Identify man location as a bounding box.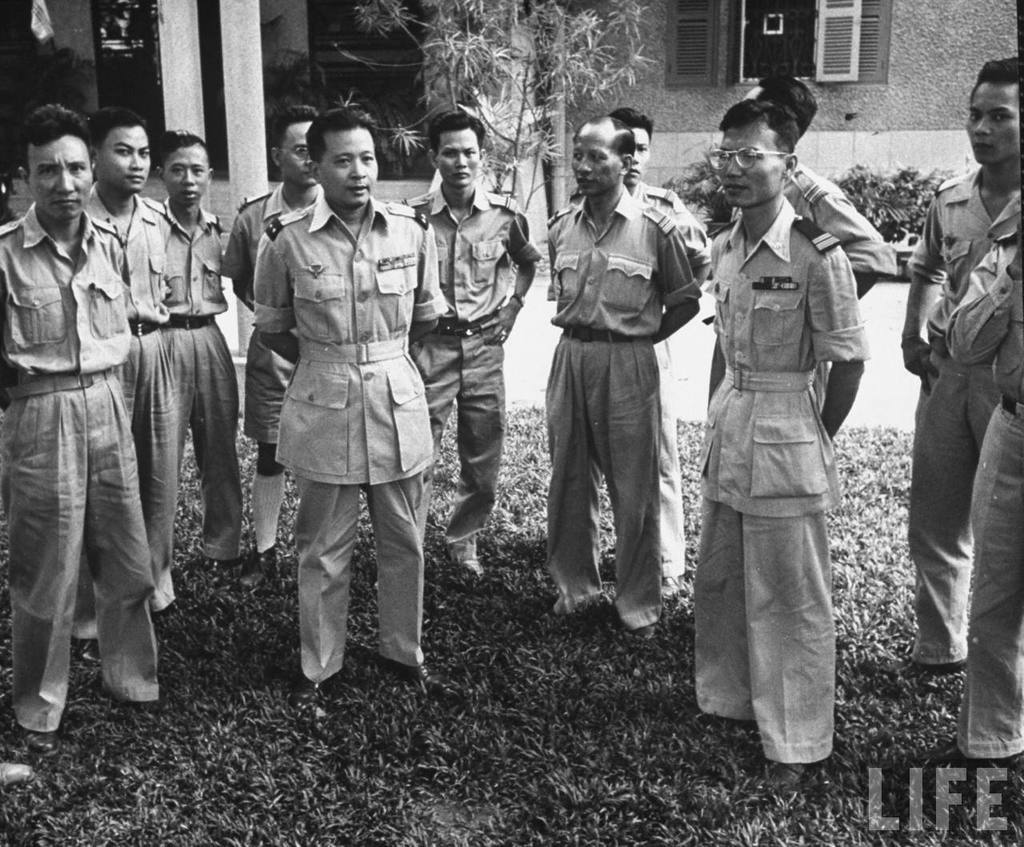
{"left": 620, "top": 101, "right": 703, "bottom": 244}.
